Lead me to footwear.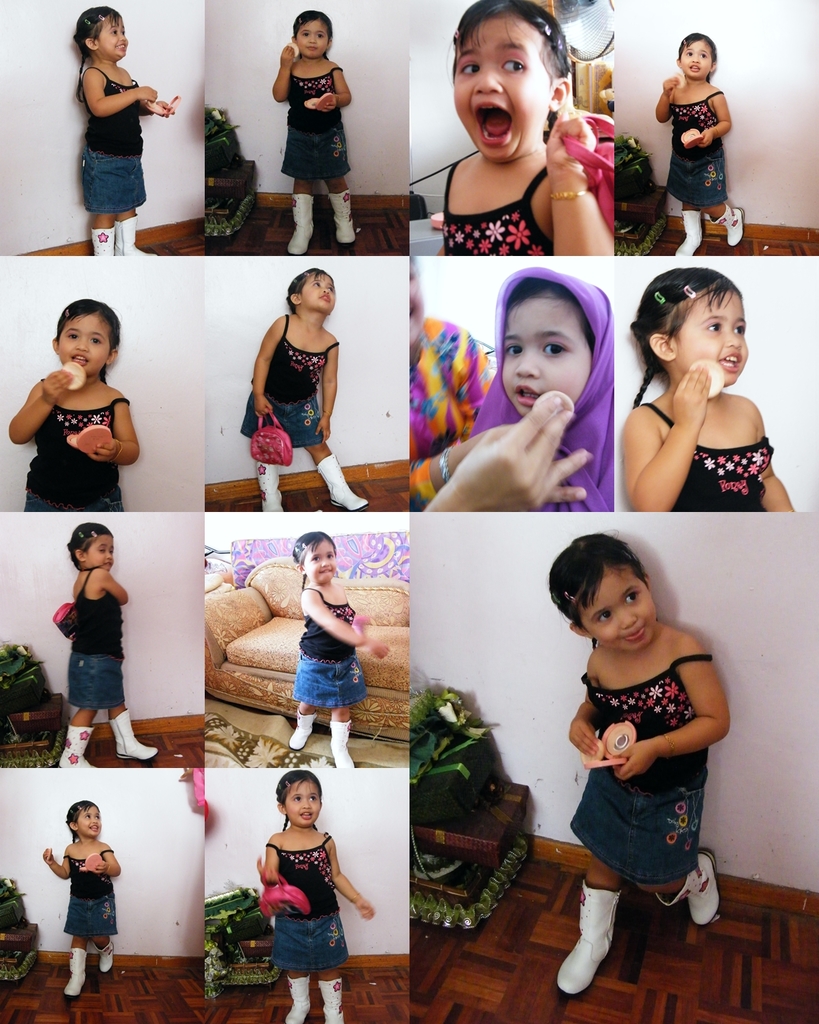
Lead to l=287, t=190, r=319, b=259.
